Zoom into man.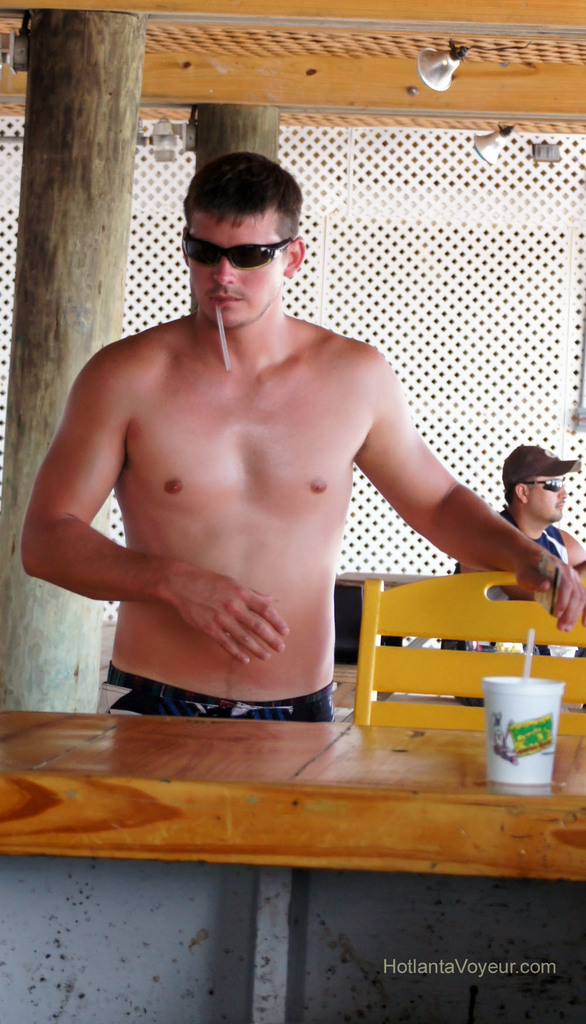
Zoom target: [left=436, top=440, right=585, bottom=707].
